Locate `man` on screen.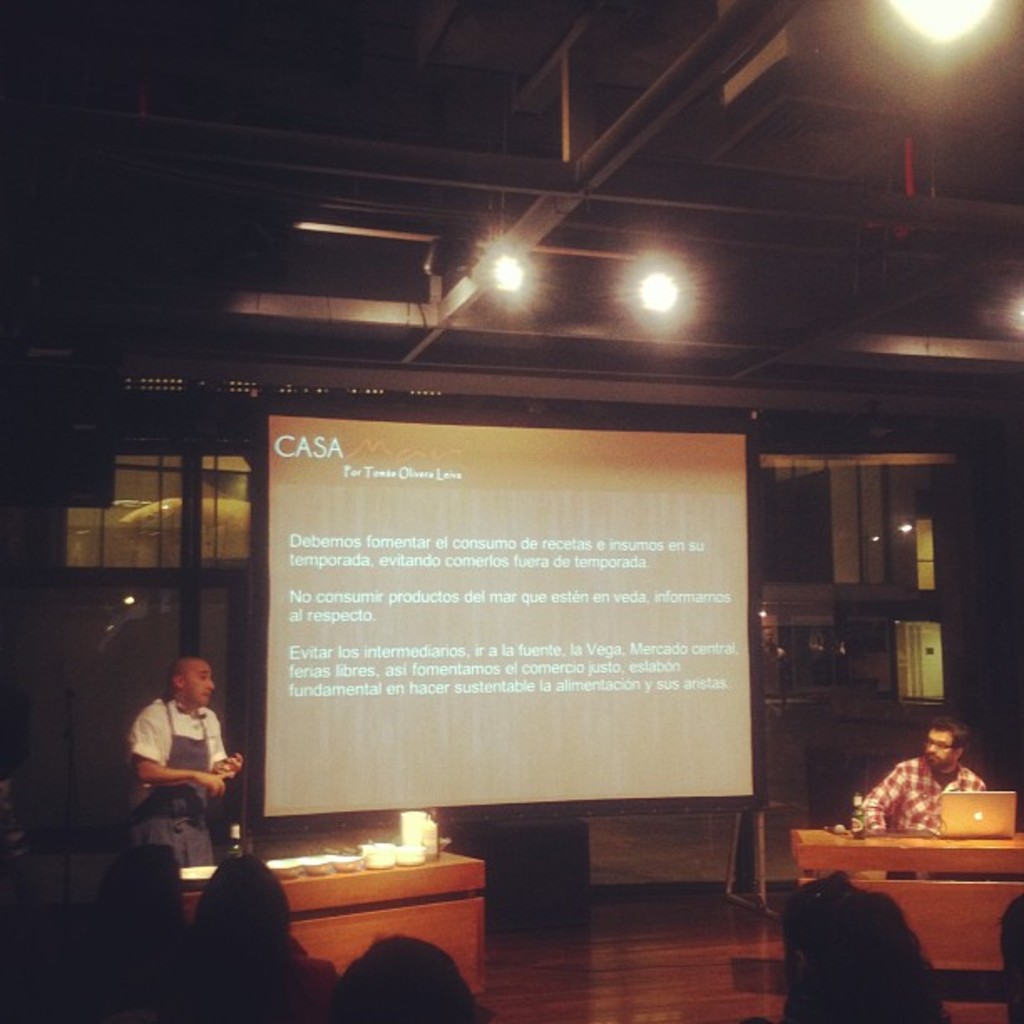
On screen at (x1=94, y1=674, x2=249, y2=873).
